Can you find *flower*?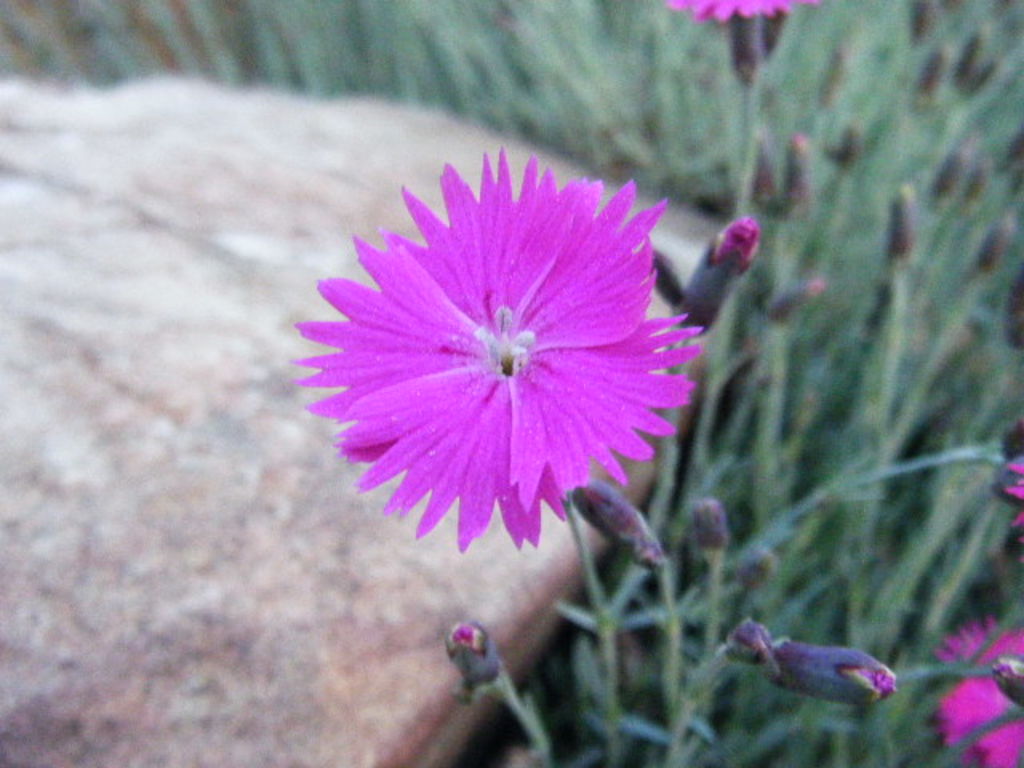
Yes, bounding box: <region>283, 144, 706, 555</region>.
